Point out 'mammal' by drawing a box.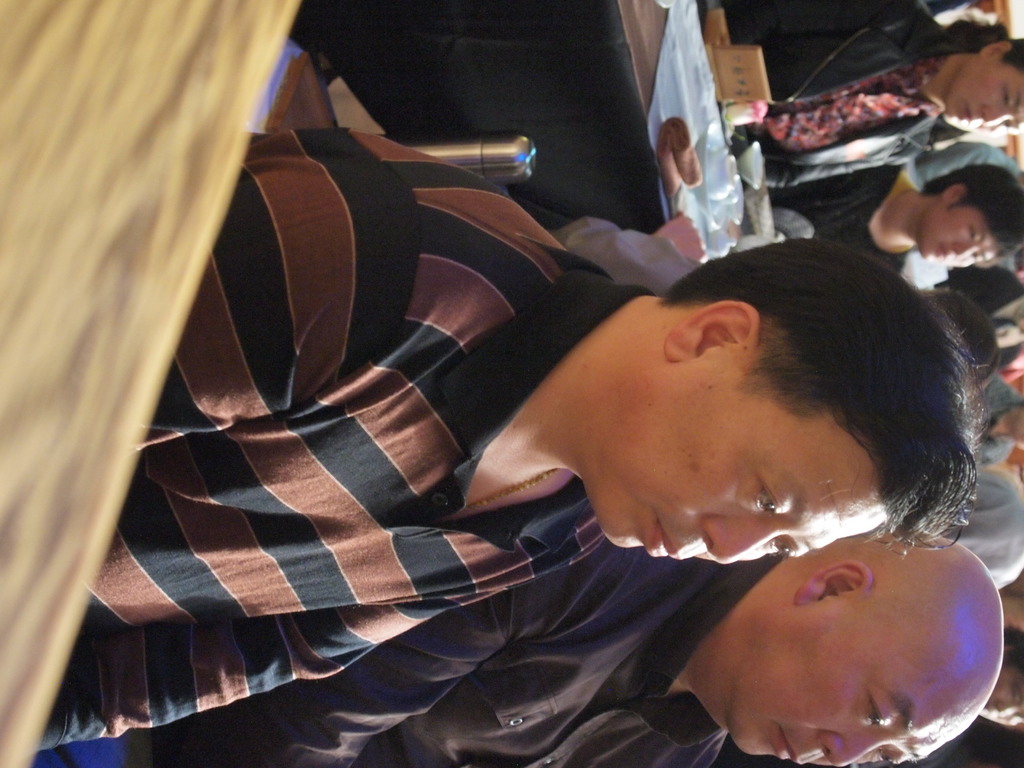
<region>995, 321, 1023, 367</region>.
